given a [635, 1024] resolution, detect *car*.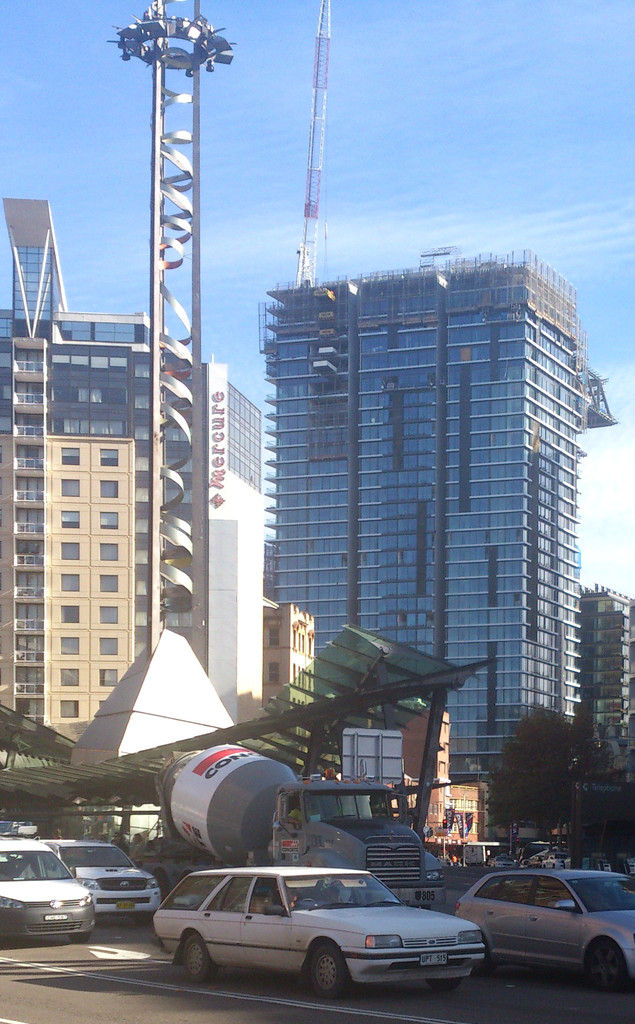
<bbox>29, 838, 162, 919</bbox>.
